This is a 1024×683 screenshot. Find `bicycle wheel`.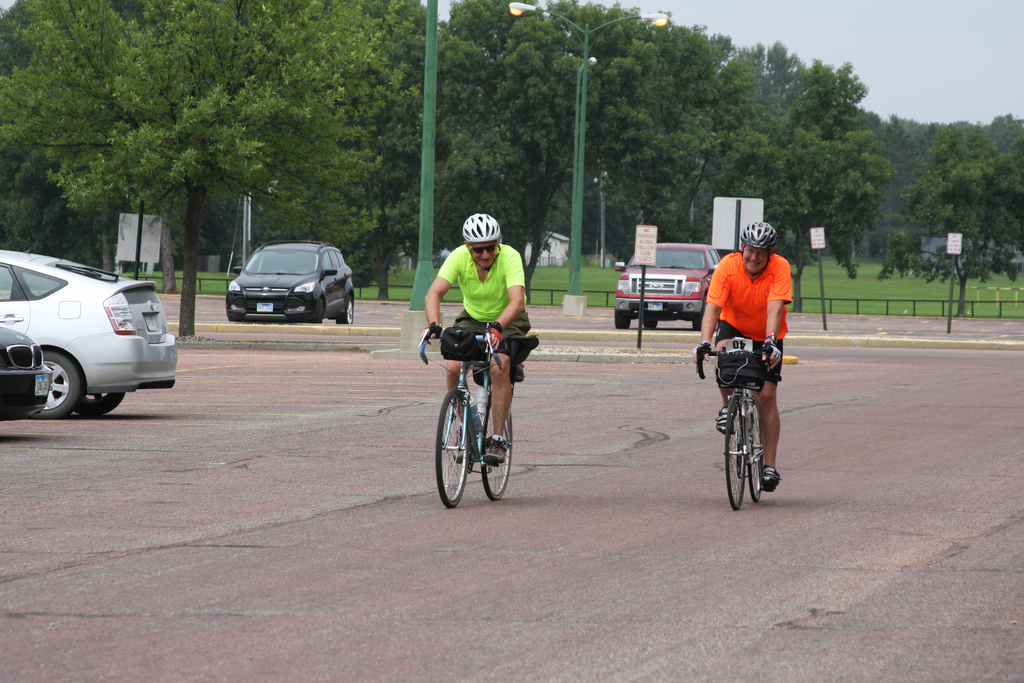
Bounding box: locate(433, 388, 469, 508).
